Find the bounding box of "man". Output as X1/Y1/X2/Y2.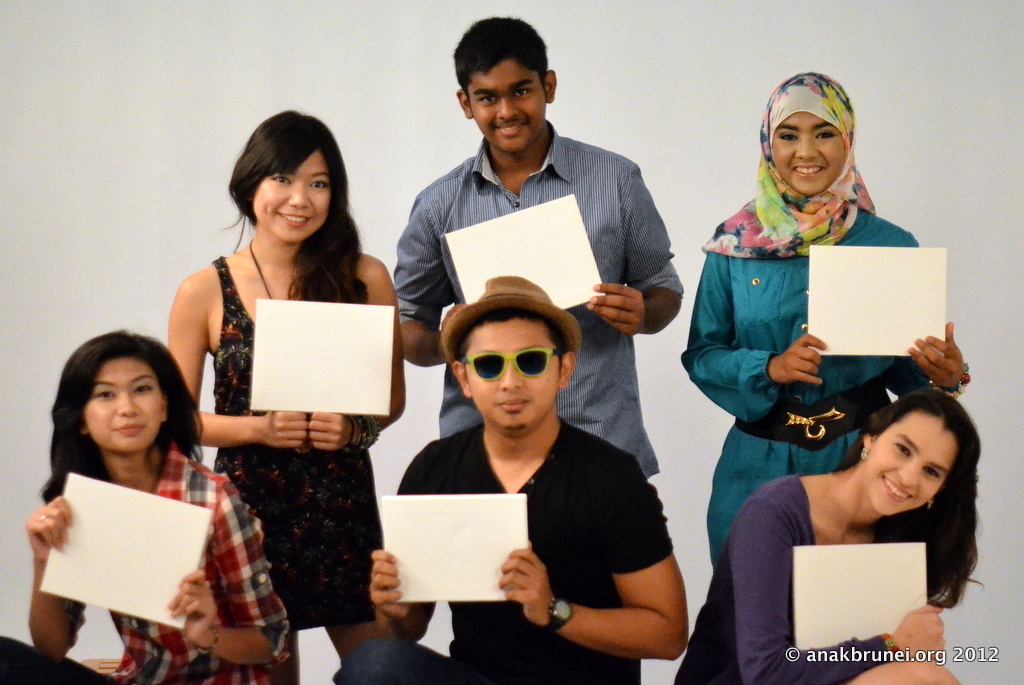
386/8/687/490.
